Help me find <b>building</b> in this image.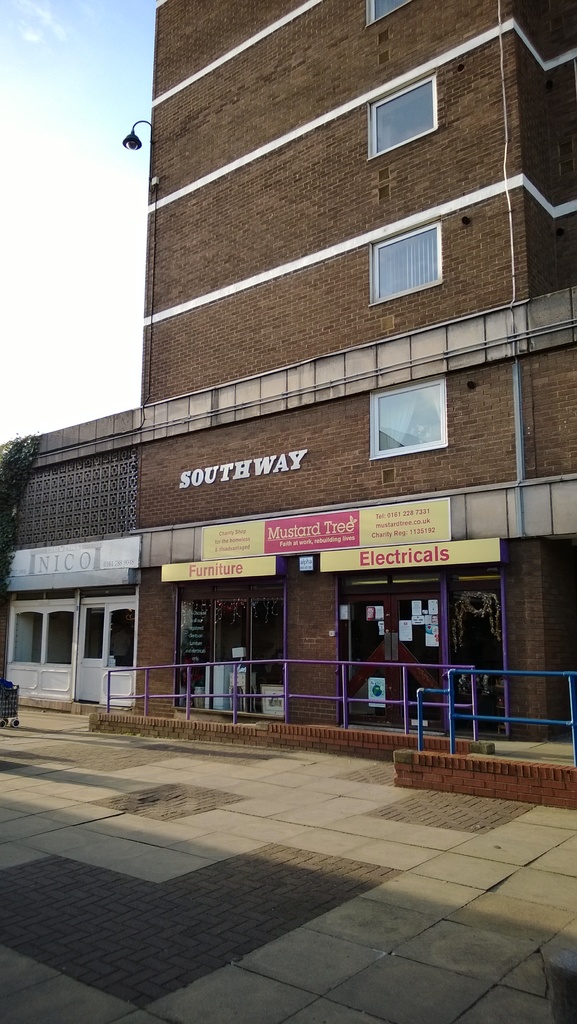
Found it: <bbox>0, 410, 139, 707</bbox>.
